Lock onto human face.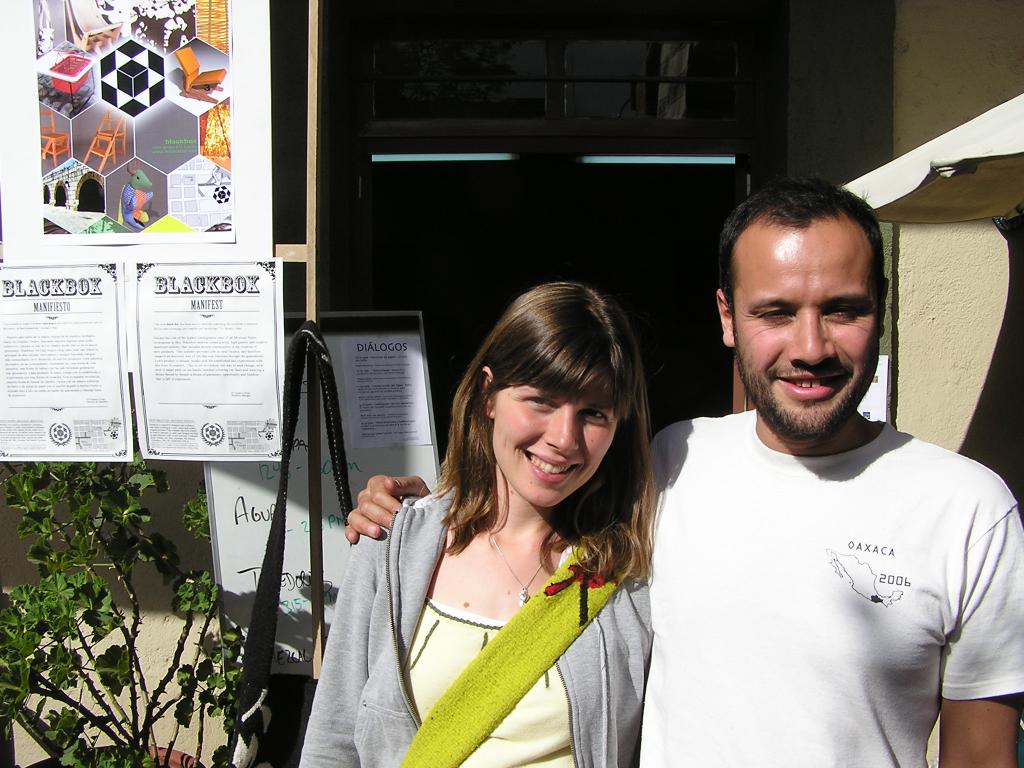
Locked: x1=499, y1=385, x2=619, y2=508.
